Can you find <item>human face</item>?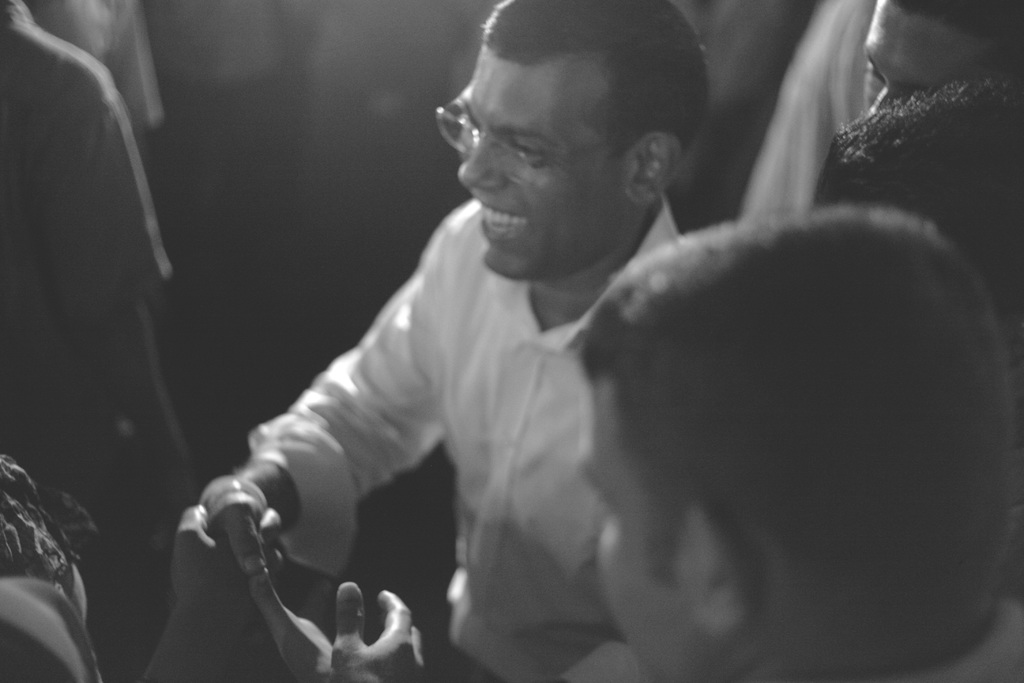
Yes, bounding box: 868 0 1012 113.
